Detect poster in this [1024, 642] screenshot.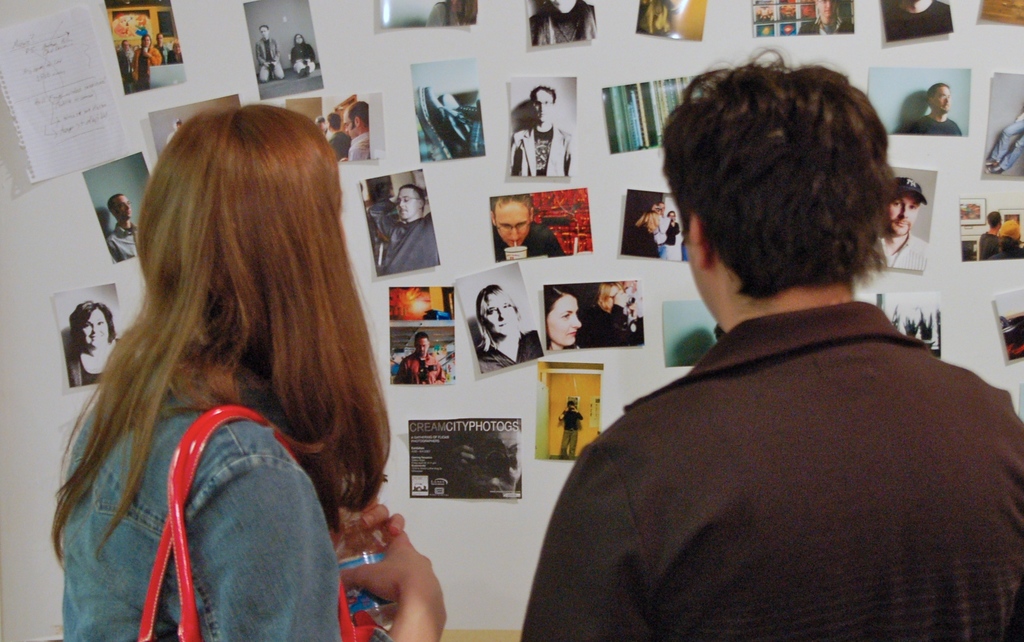
Detection: 406,417,522,503.
